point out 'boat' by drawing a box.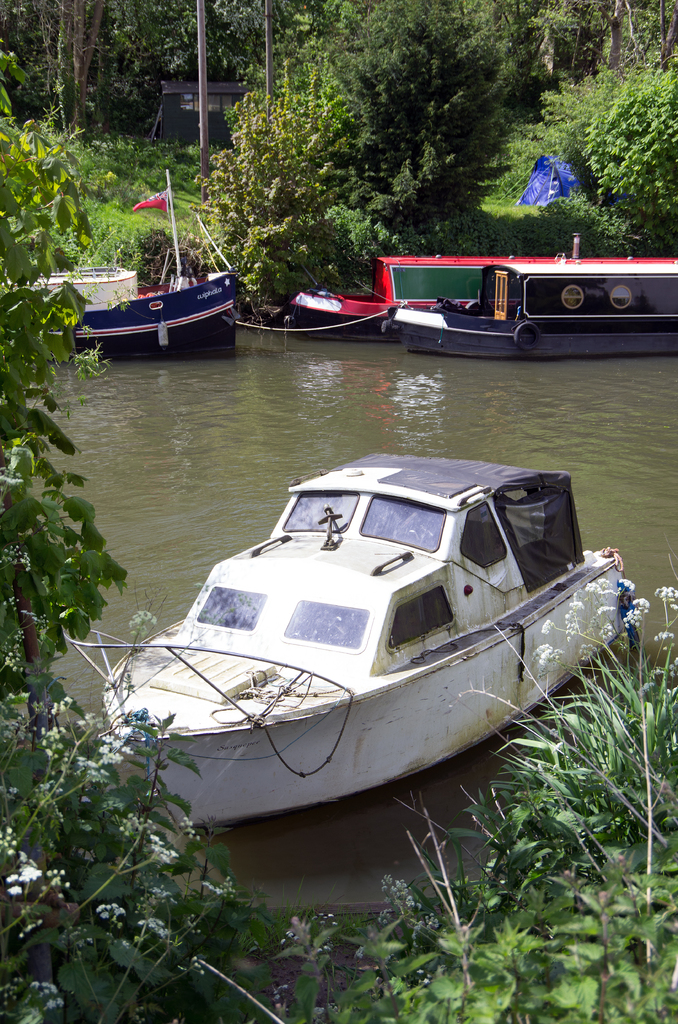
(left=80, top=437, right=652, bottom=838).
